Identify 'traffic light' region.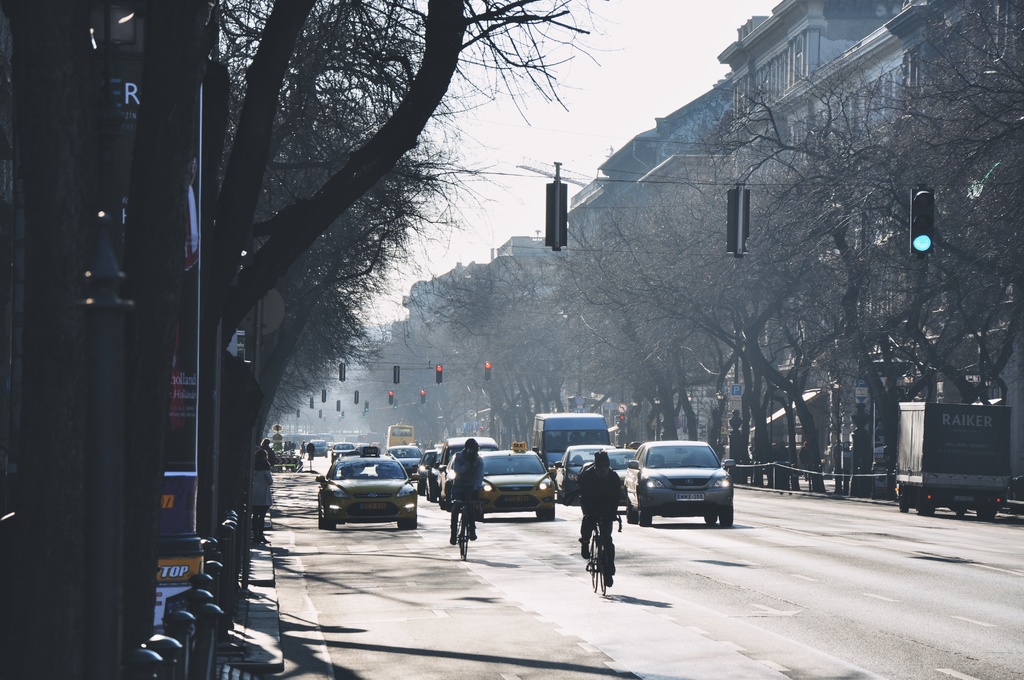
Region: <box>321,389,325,403</box>.
